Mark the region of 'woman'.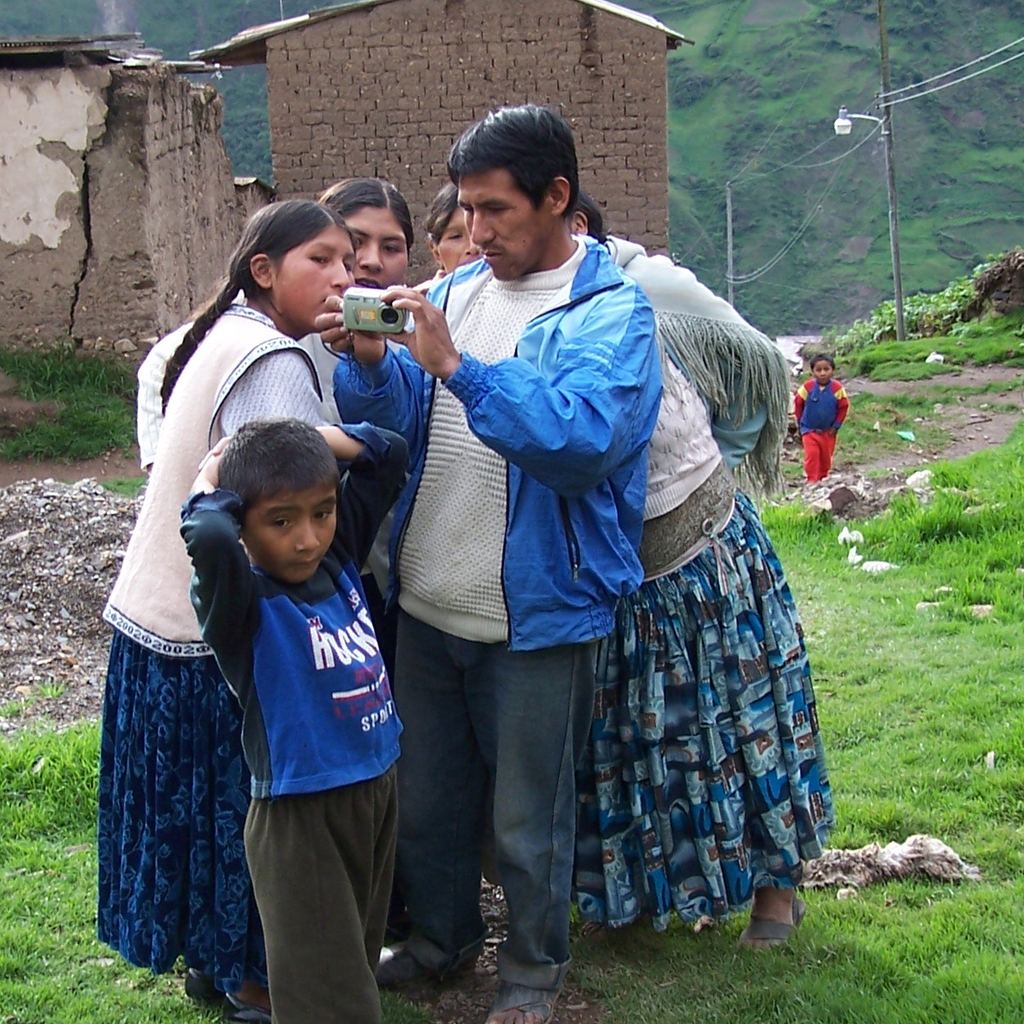
Region: l=420, t=177, r=481, b=299.
